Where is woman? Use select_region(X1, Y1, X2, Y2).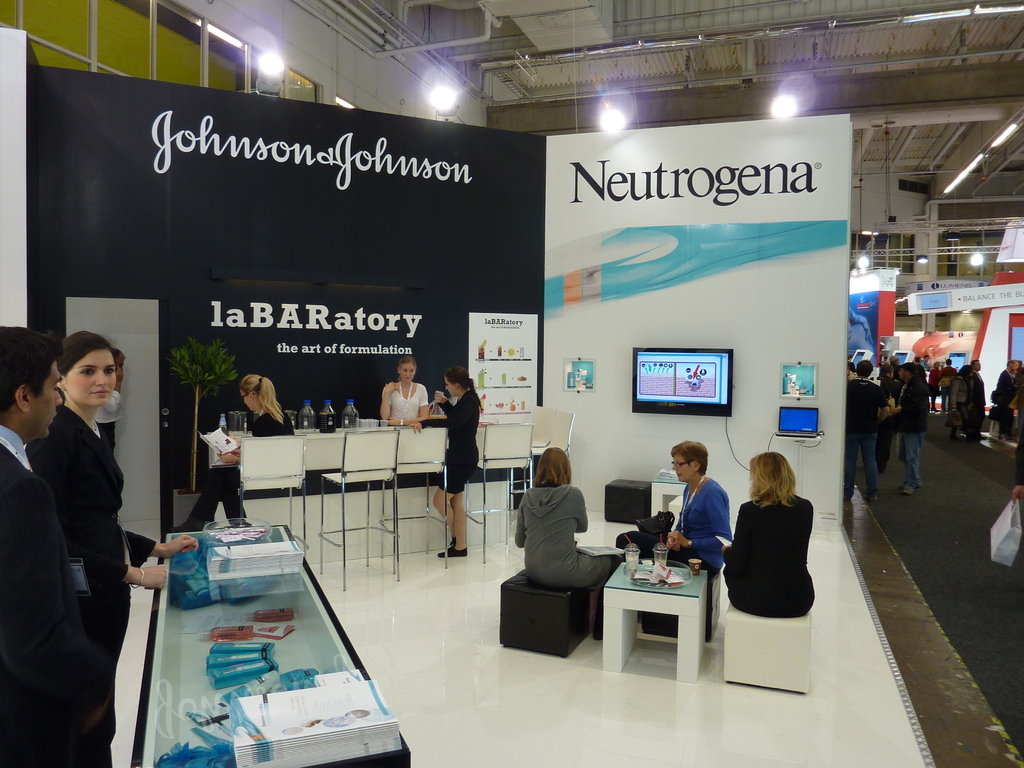
select_region(17, 292, 153, 765).
